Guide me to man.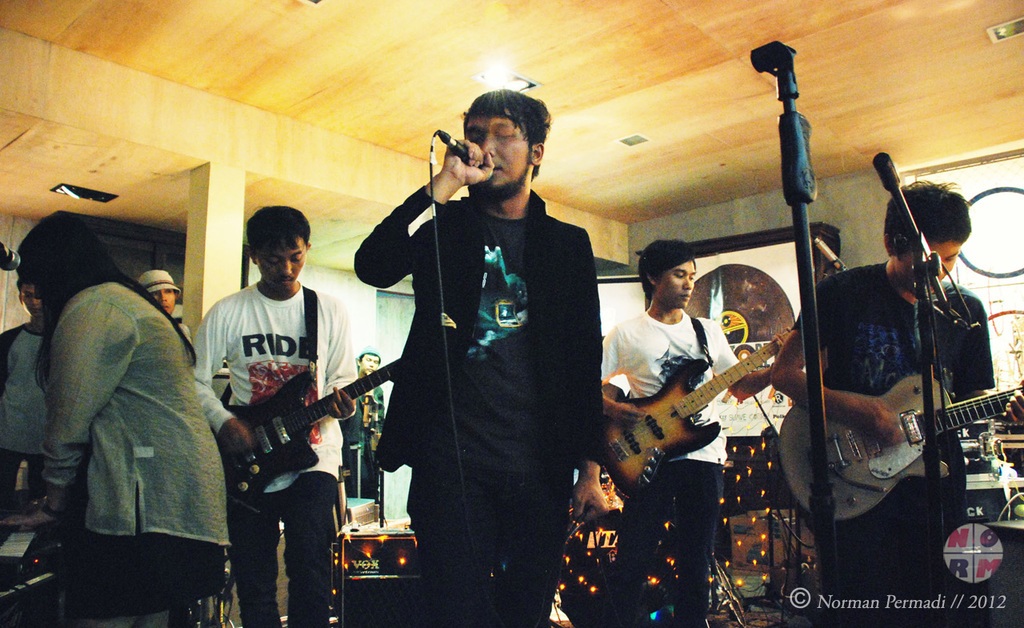
Guidance: x1=130, y1=264, x2=186, y2=317.
